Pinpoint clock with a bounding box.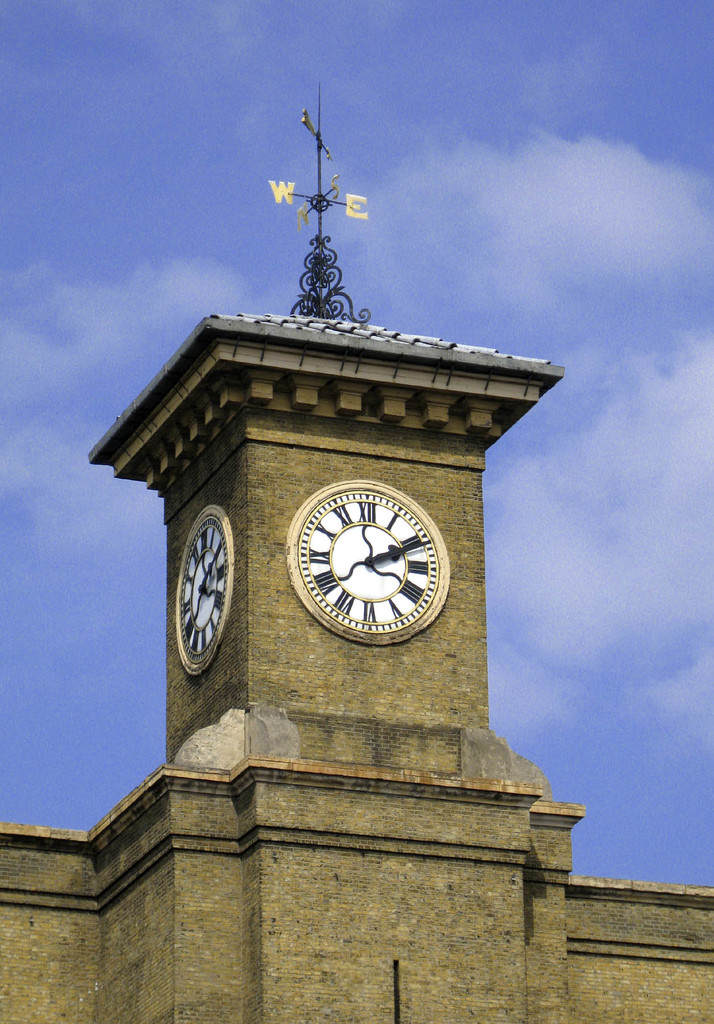
(289,481,446,639).
